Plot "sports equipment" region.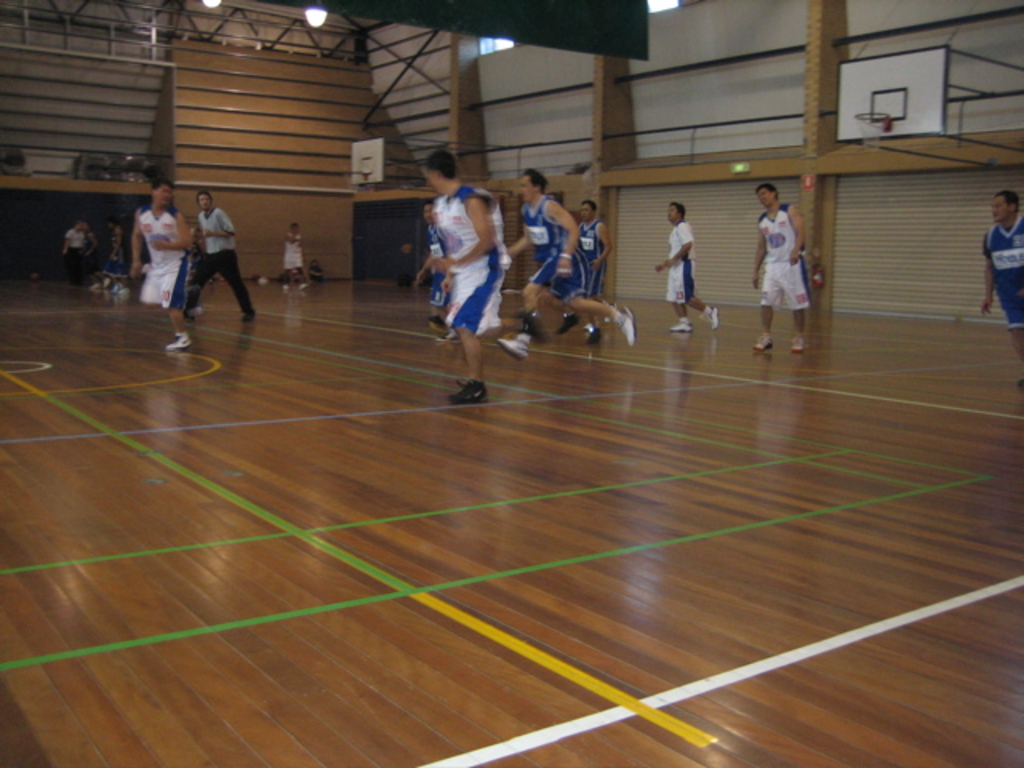
Plotted at select_region(494, 334, 531, 363).
